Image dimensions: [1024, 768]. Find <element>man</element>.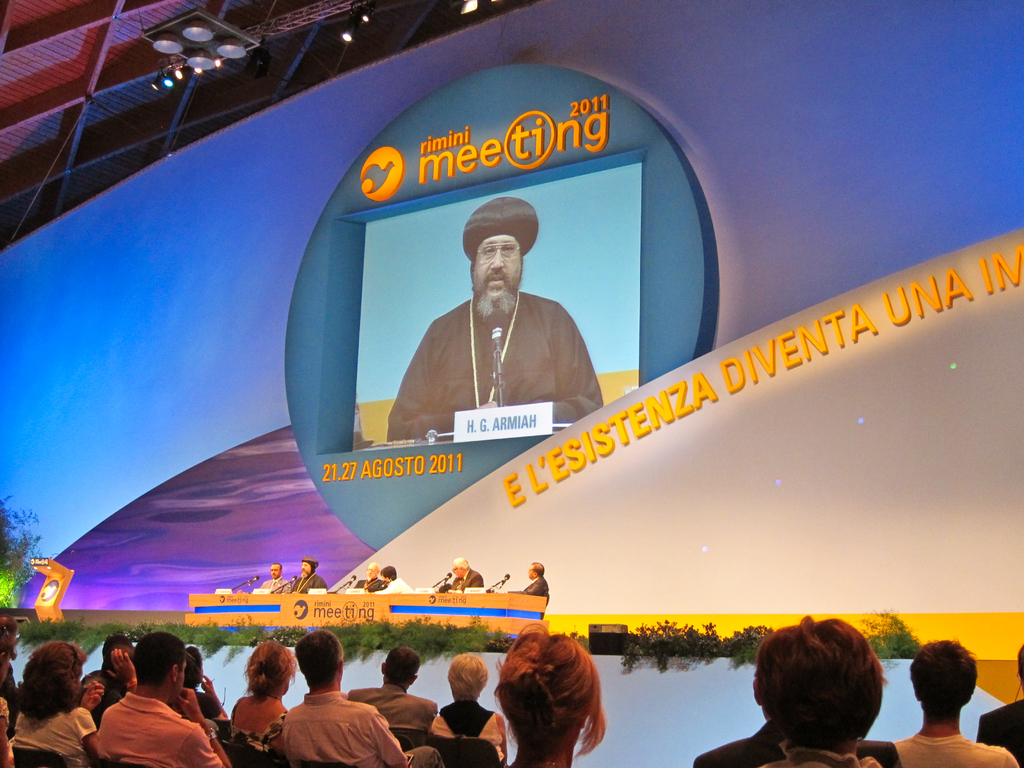
region(255, 563, 287, 594).
